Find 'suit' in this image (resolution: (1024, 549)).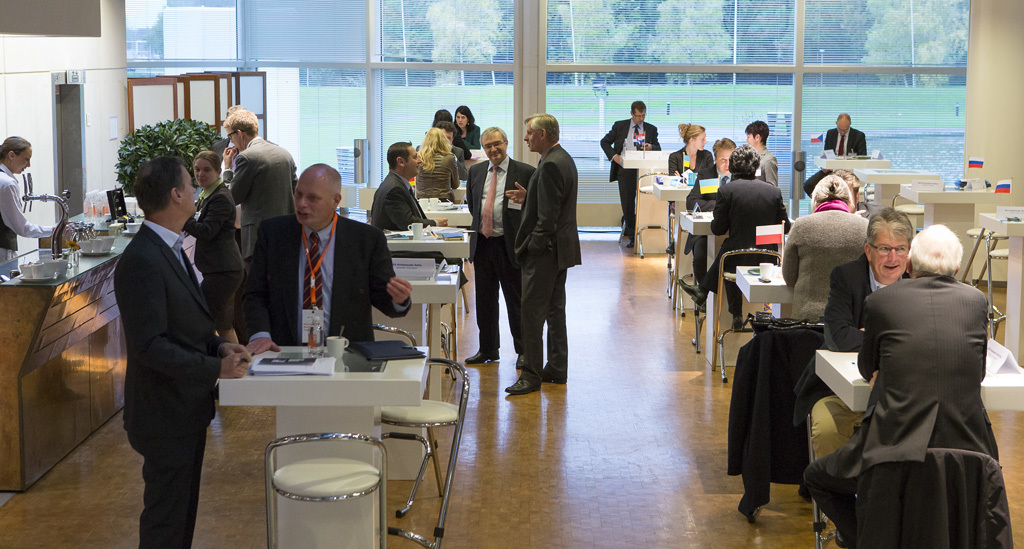
<bbox>805, 126, 867, 199</bbox>.
